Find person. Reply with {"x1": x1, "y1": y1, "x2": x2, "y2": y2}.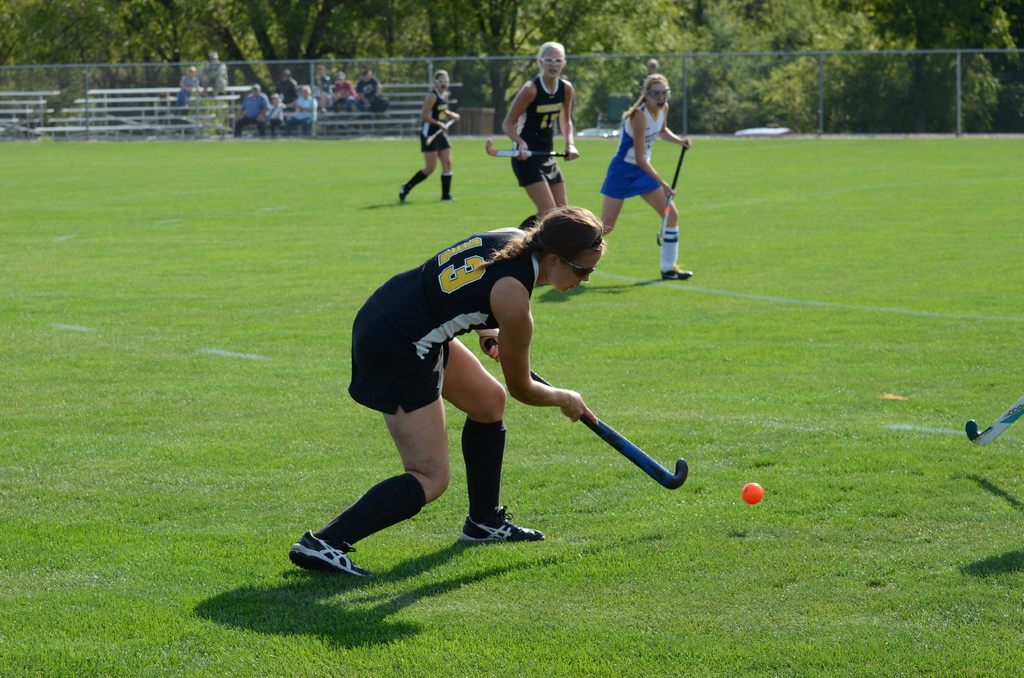
{"x1": 392, "y1": 63, "x2": 460, "y2": 202}.
